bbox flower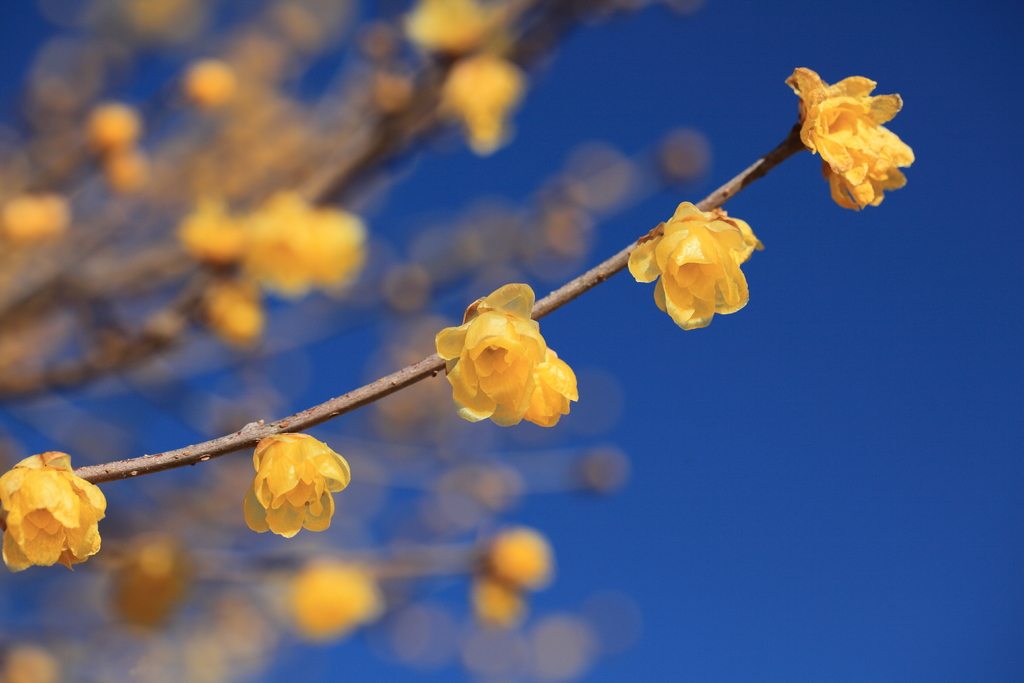
box(234, 428, 354, 541)
